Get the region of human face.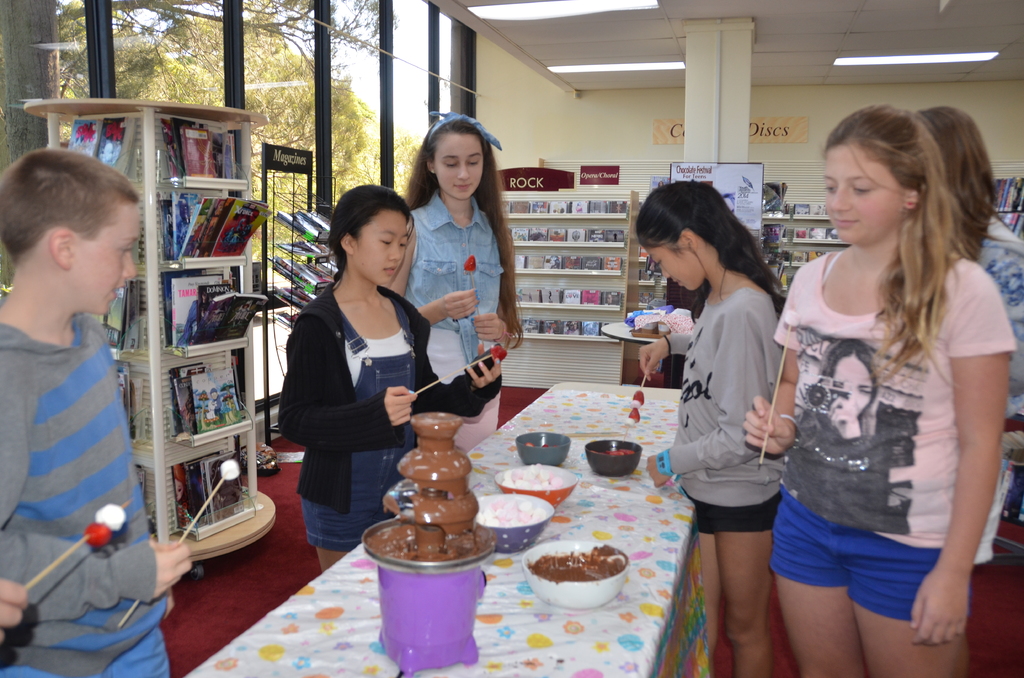
354 215 409 287.
